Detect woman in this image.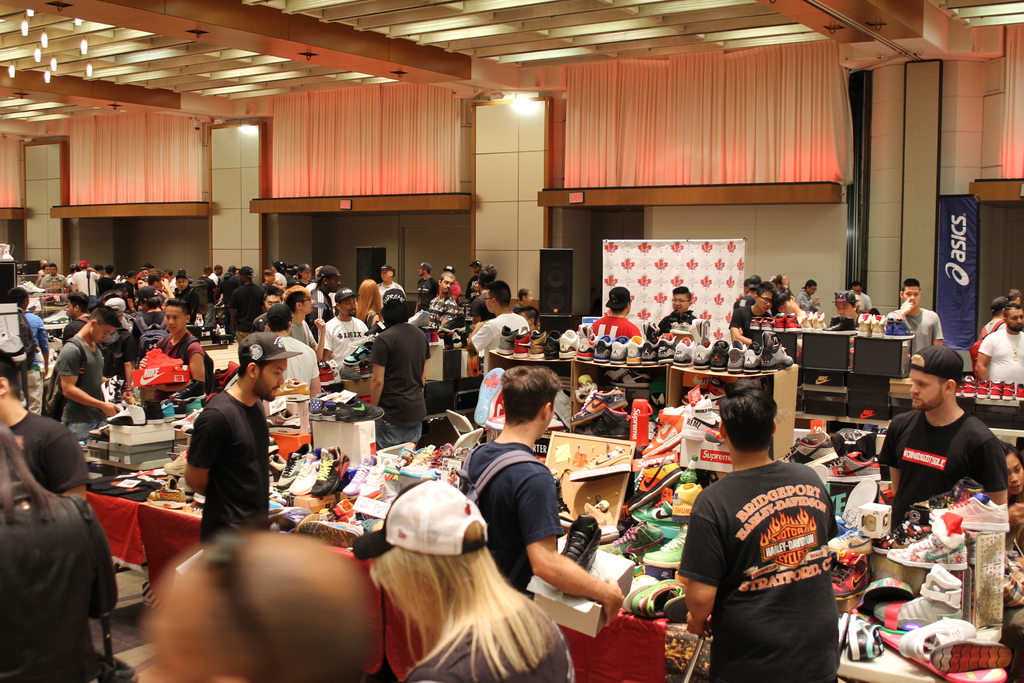
Detection: pyautogui.locateOnScreen(353, 480, 575, 682).
